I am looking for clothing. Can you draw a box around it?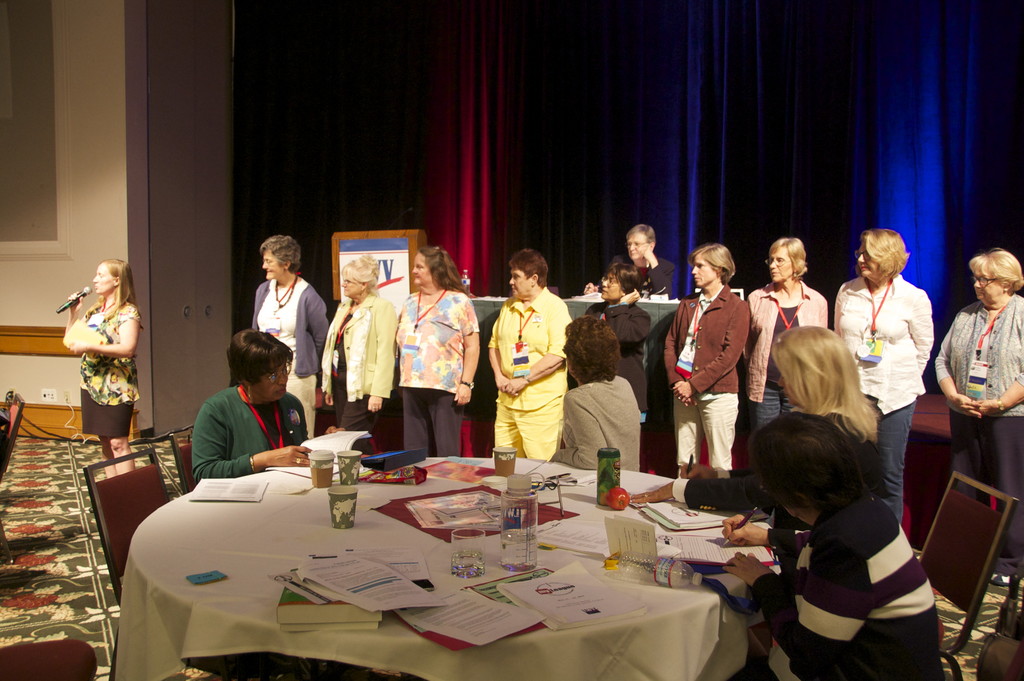
Sure, the bounding box is bbox=(556, 363, 652, 461).
